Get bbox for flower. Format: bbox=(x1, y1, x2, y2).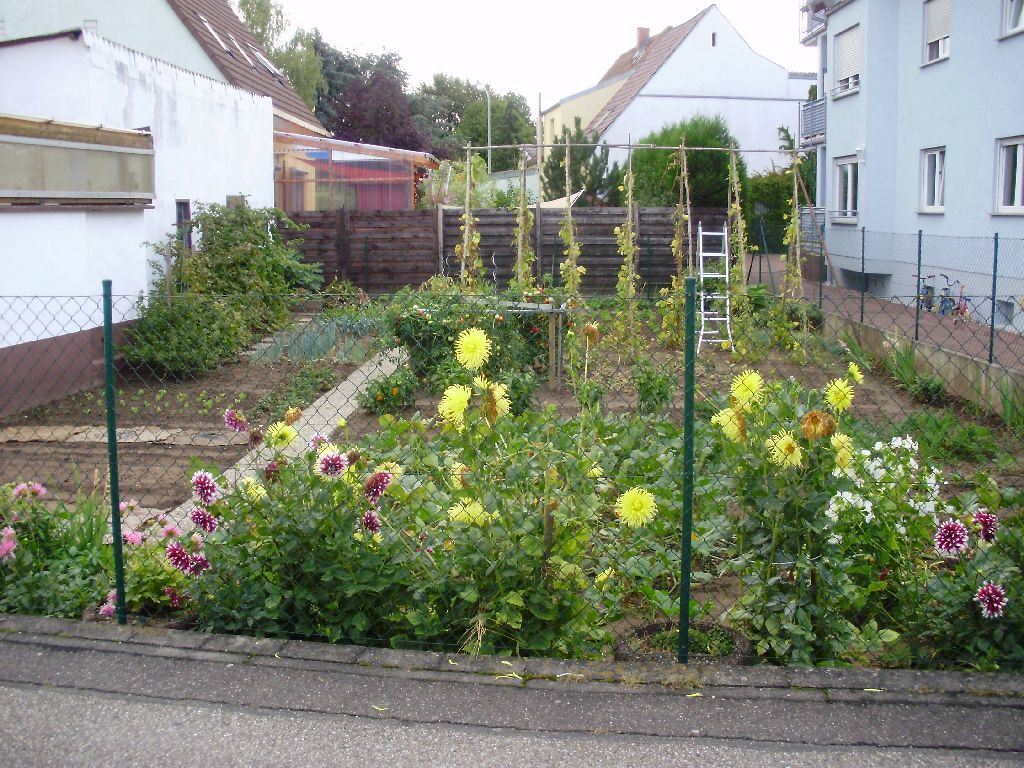
bbox=(315, 438, 341, 459).
